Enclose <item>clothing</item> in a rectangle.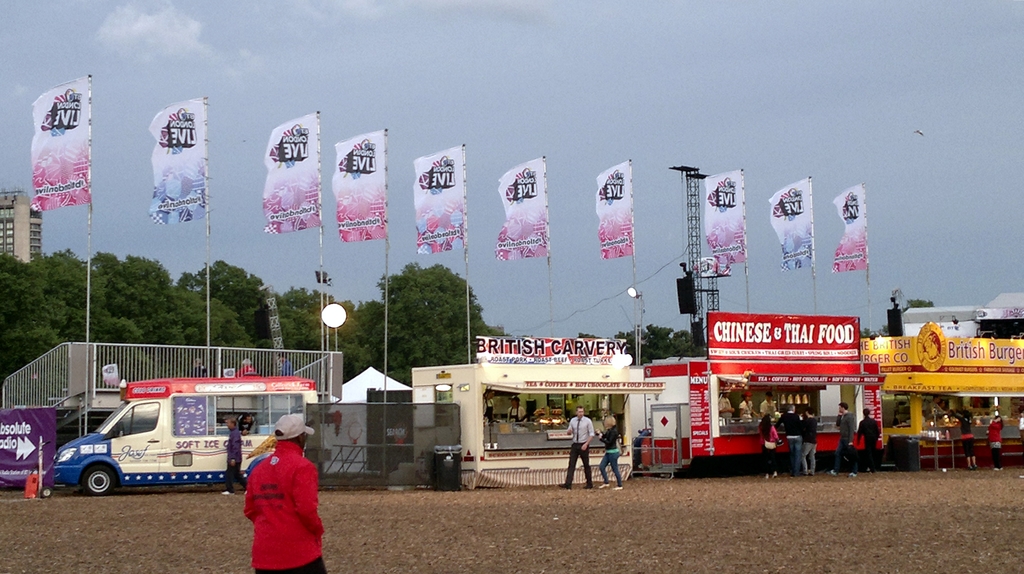
select_region(238, 361, 255, 379).
